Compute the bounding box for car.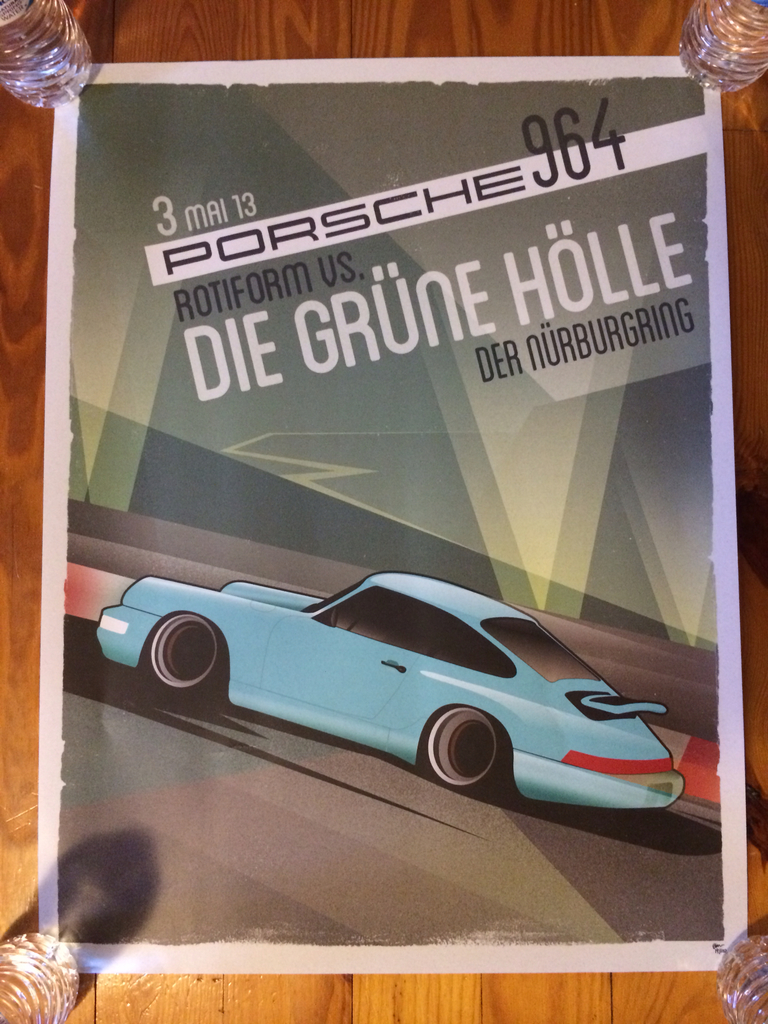
<region>81, 566, 692, 812</region>.
